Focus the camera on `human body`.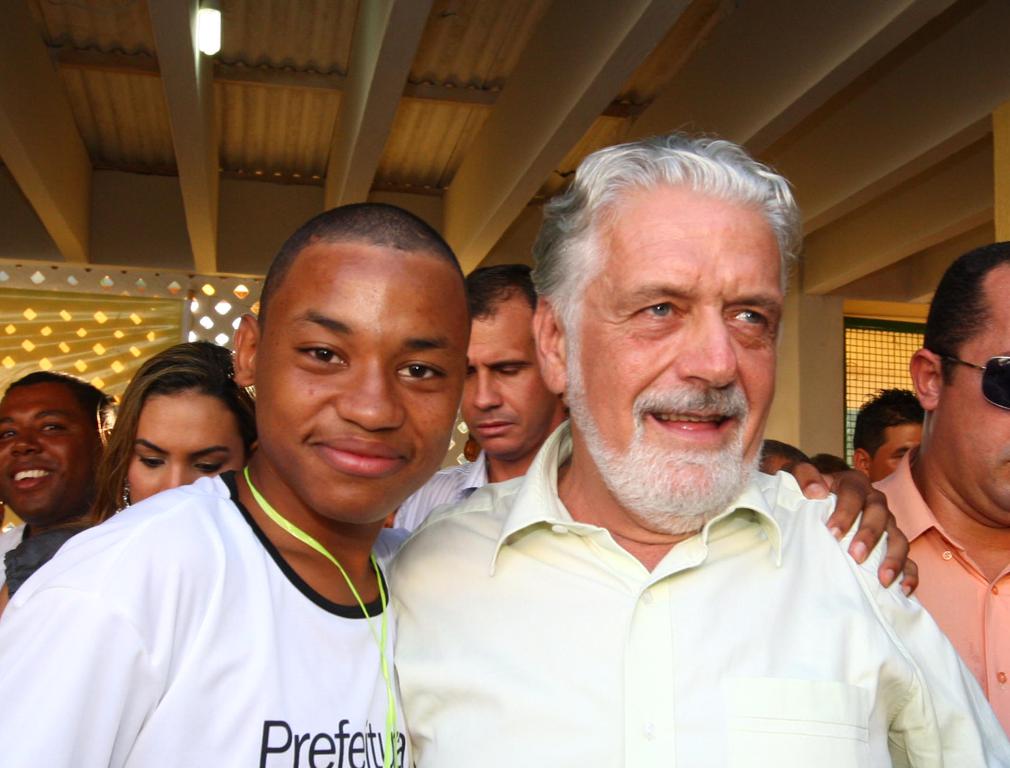
Focus region: x1=0, y1=375, x2=131, y2=605.
